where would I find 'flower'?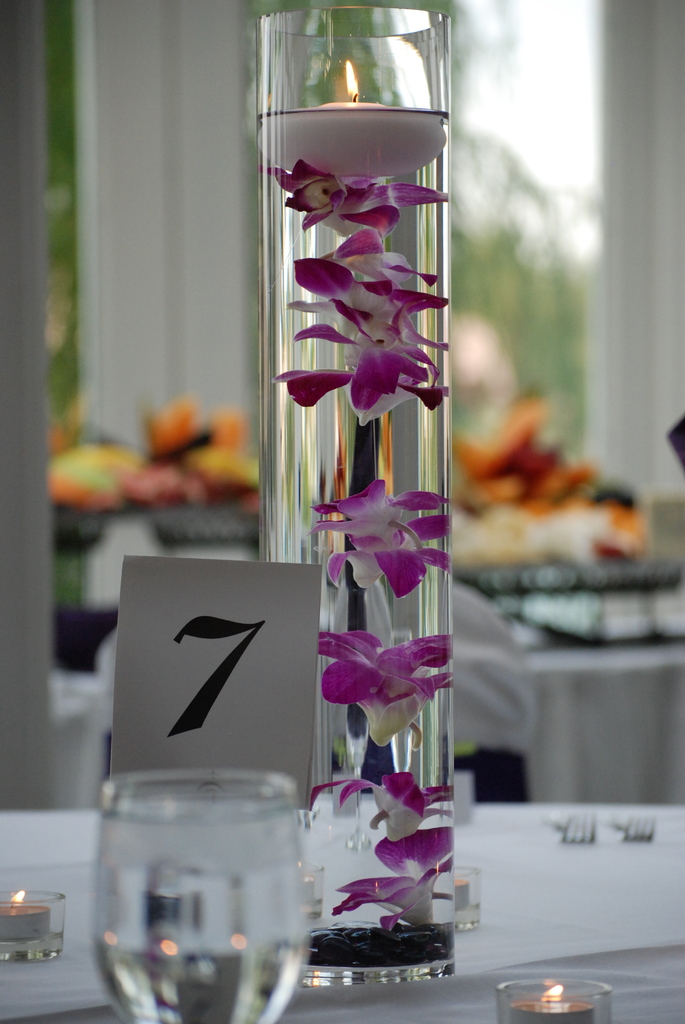
At bbox=[326, 865, 442, 934].
